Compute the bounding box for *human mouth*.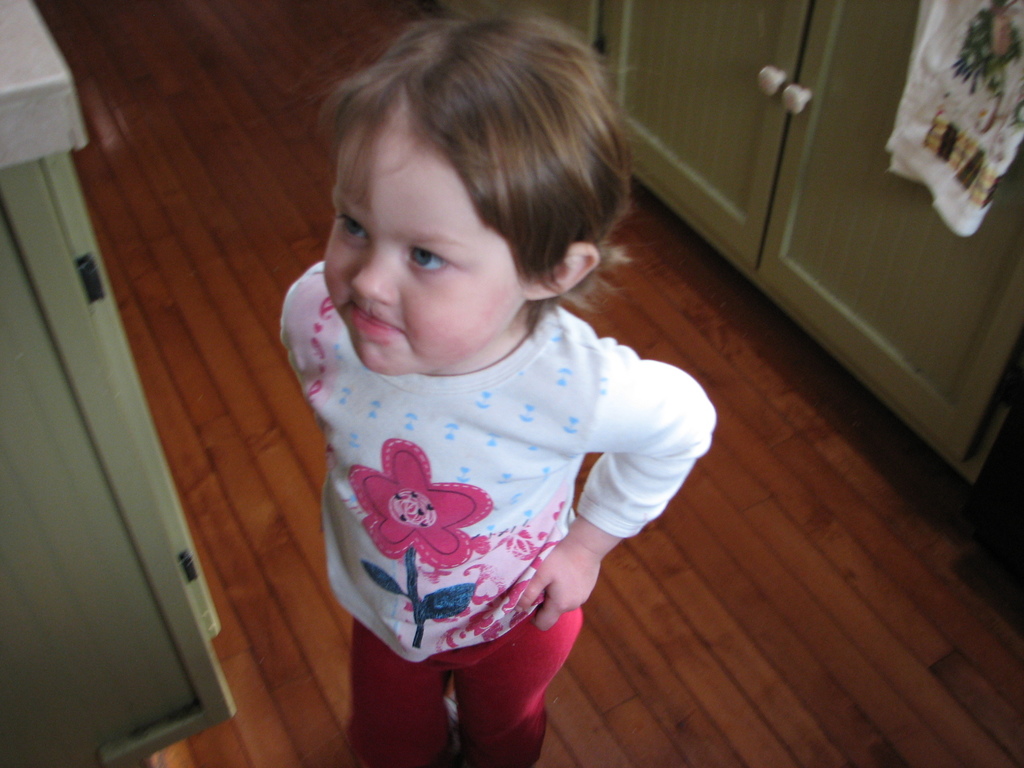
locate(344, 298, 399, 331).
